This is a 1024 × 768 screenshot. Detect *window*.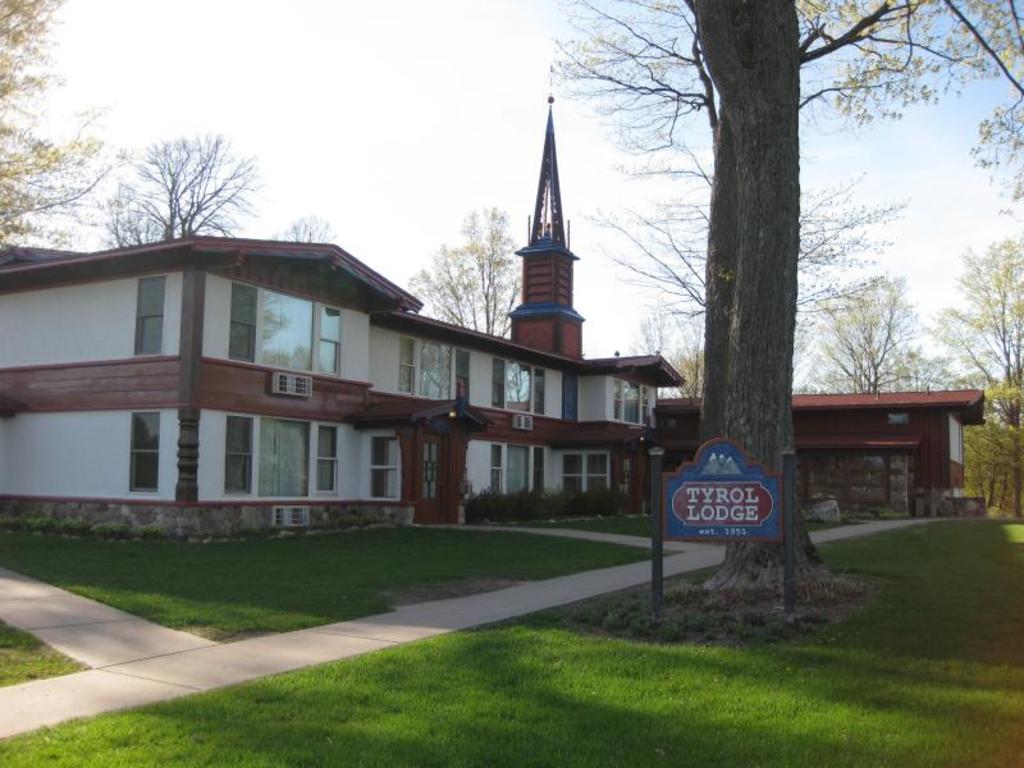
Rect(362, 433, 399, 502).
